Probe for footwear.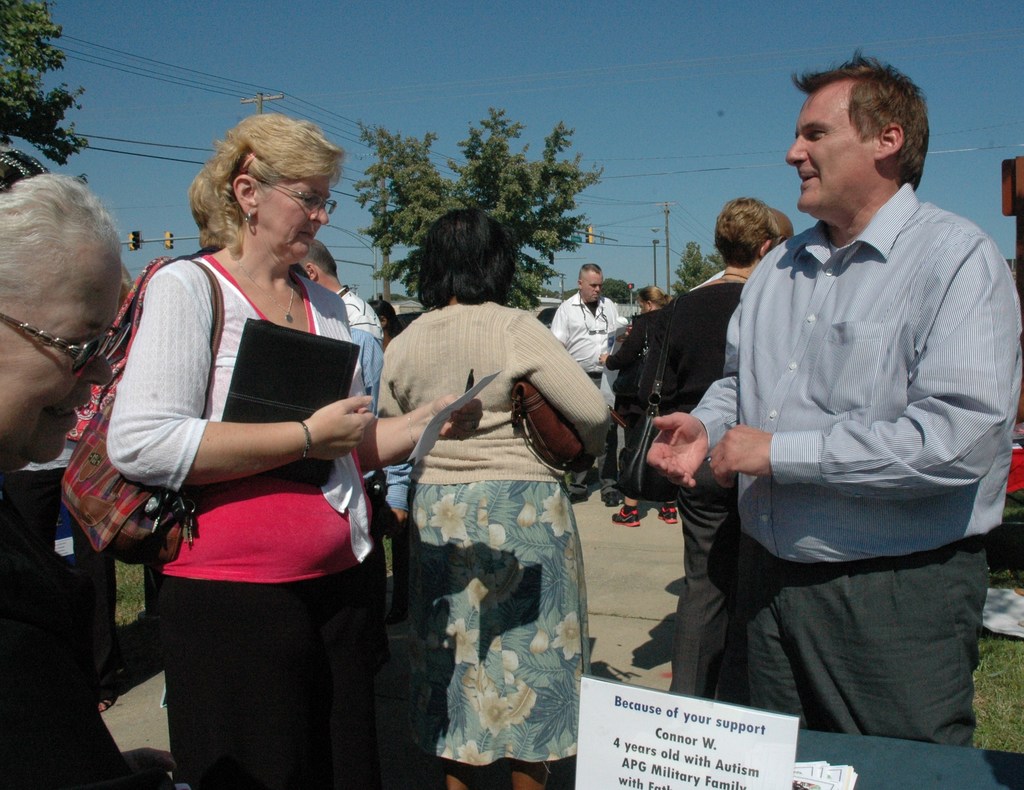
Probe result: bbox=[569, 493, 587, 500].
